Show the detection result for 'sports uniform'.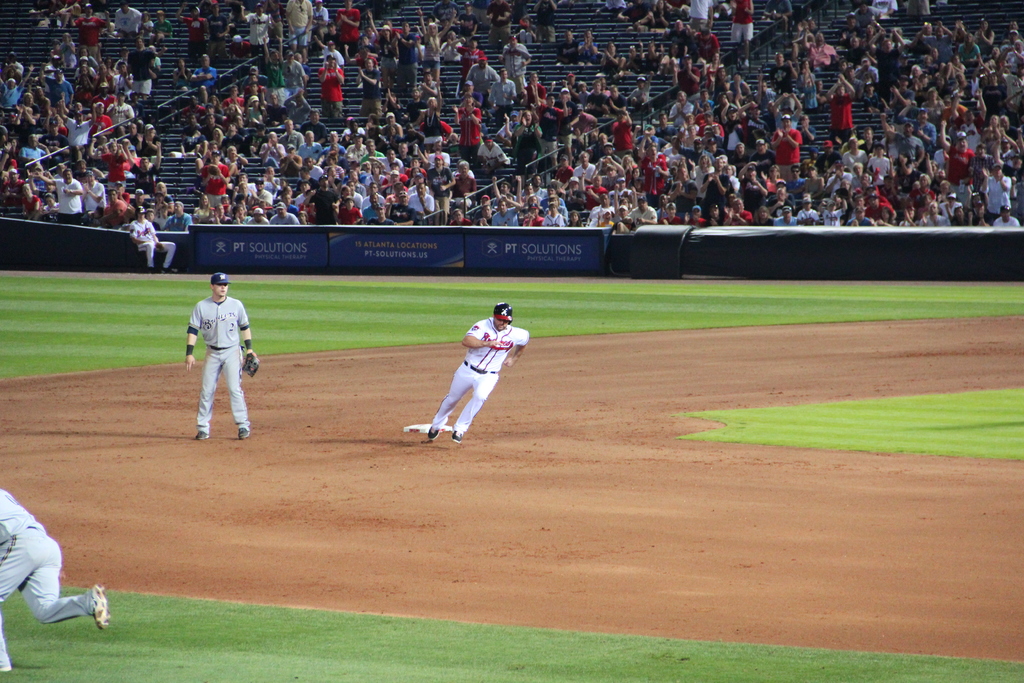
[181, 102, 209, 126].
